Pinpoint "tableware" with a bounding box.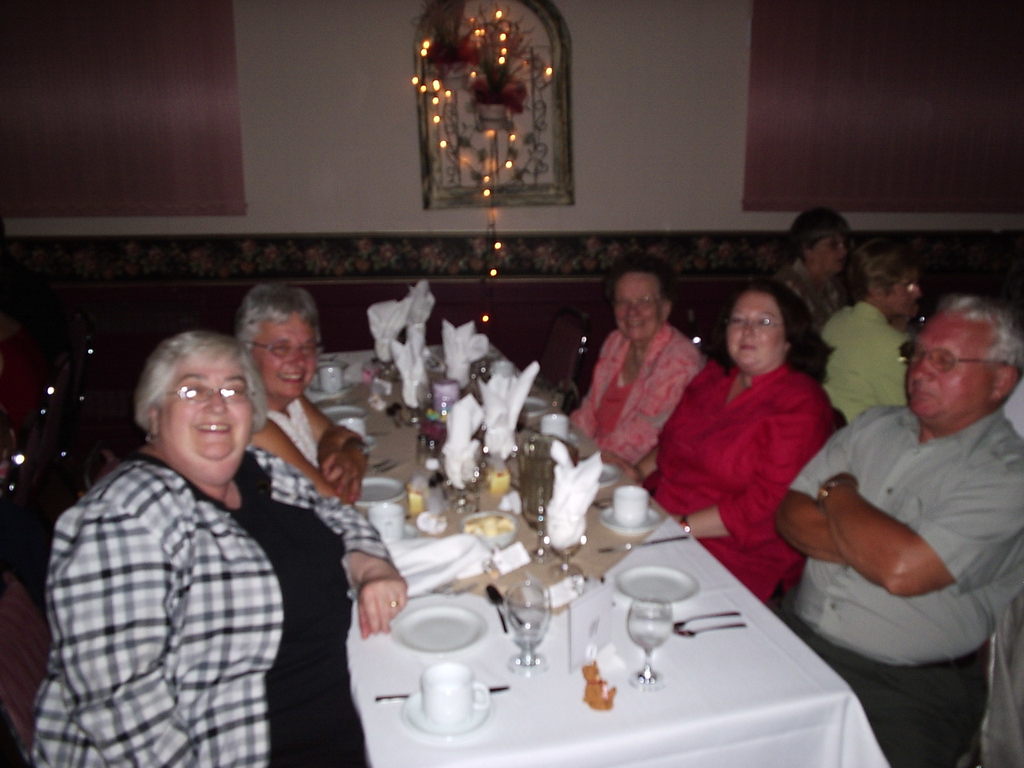
<box>314,362,344,399</box>.
